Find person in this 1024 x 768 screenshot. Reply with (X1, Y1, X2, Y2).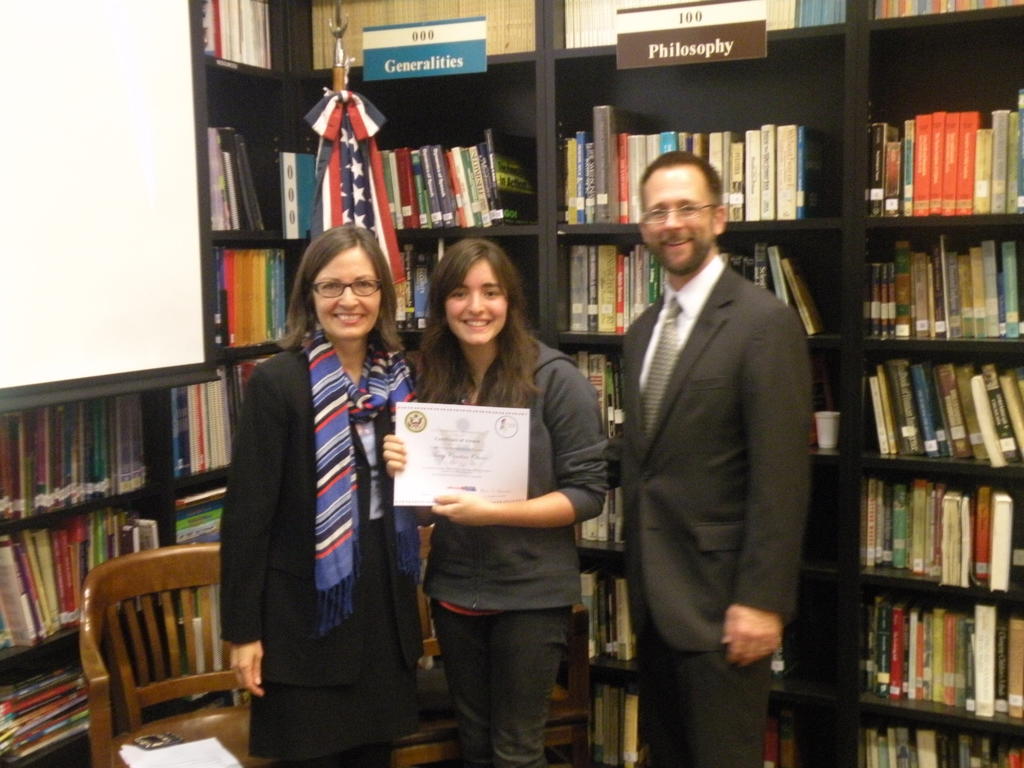
(380, 236, 605, 767).
